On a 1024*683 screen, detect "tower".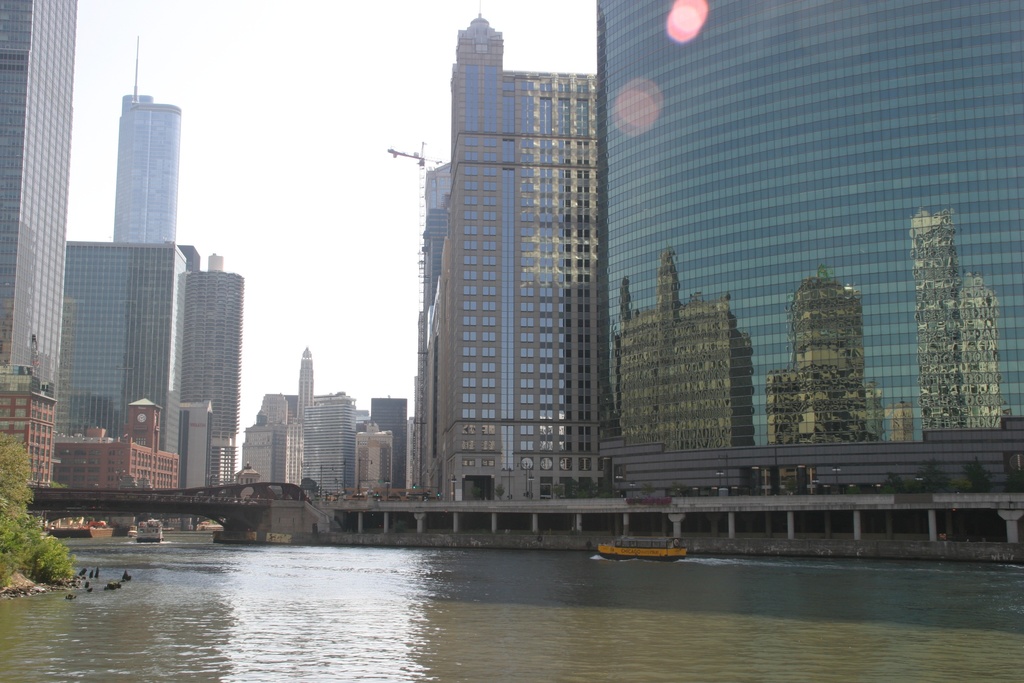
rect(296, 394, 362, 499).
